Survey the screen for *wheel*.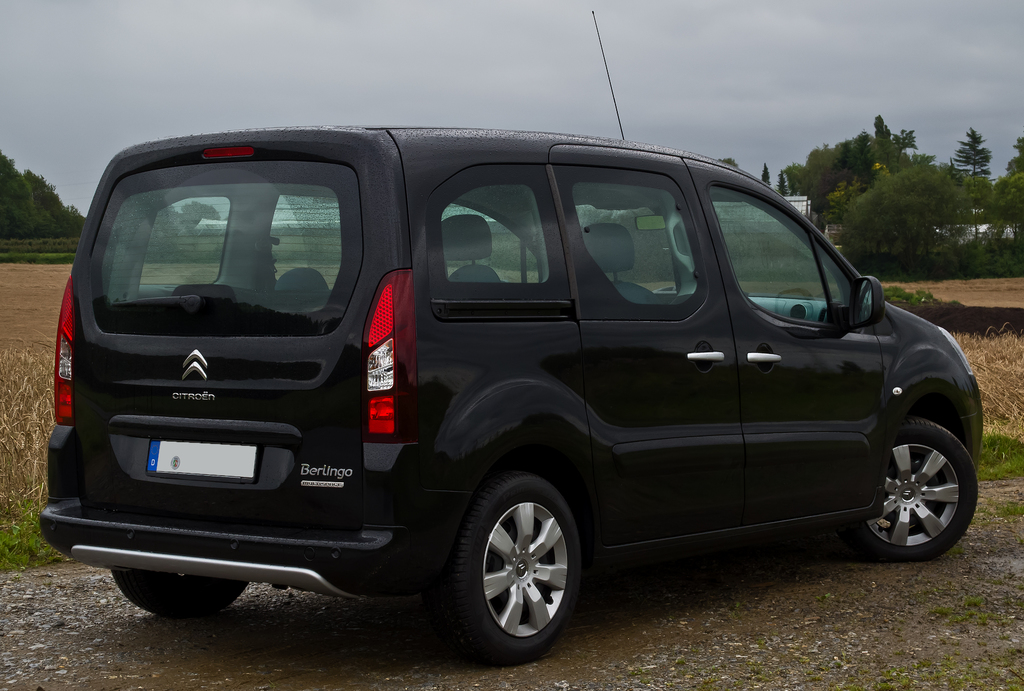
Survey found: select_region(845, 421, 978, 562).
